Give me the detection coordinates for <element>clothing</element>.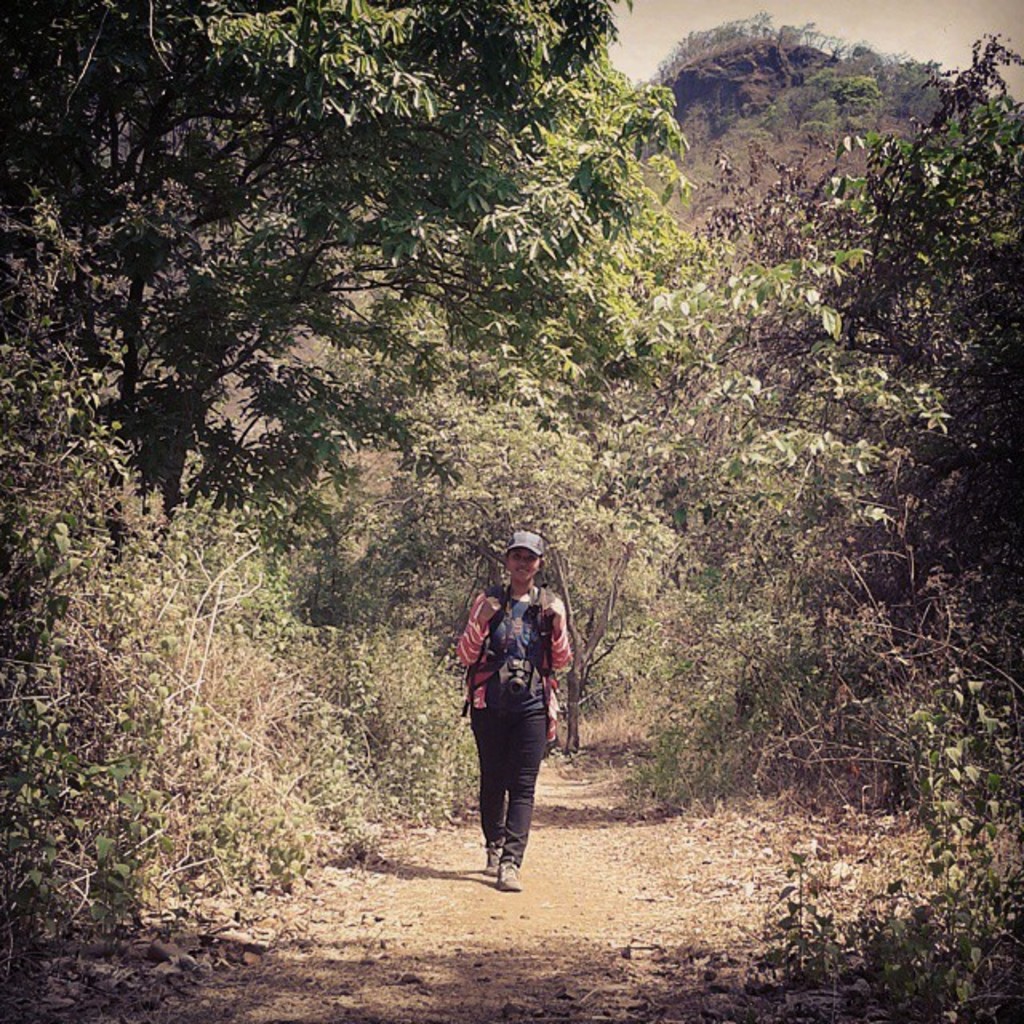
locate(459, 514, 582, 861).
